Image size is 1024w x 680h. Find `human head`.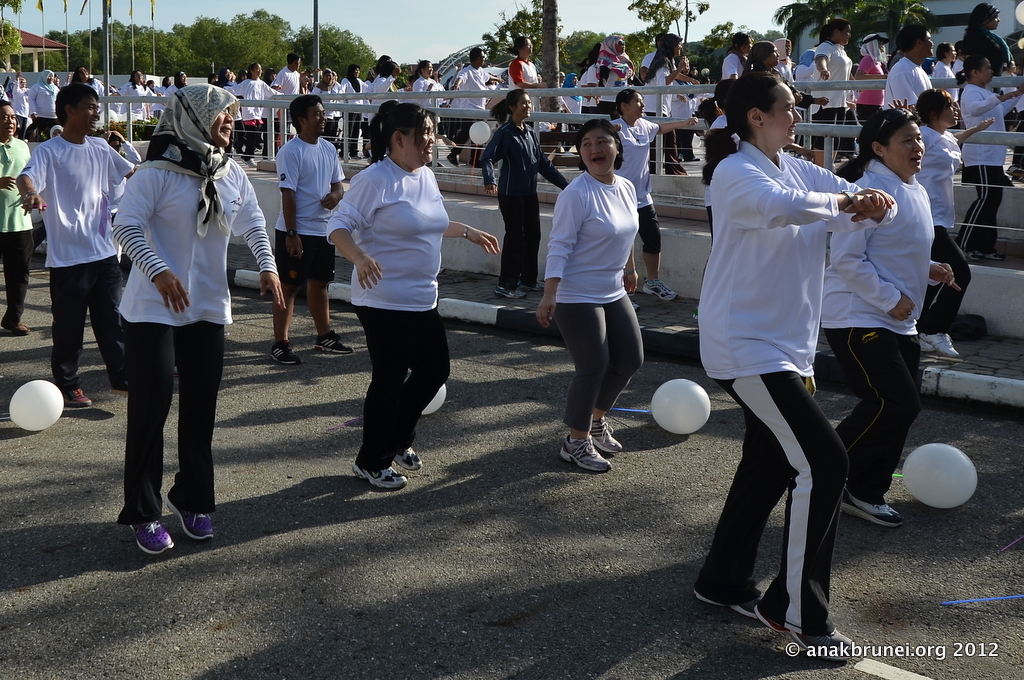
1005,58,1018,75.
